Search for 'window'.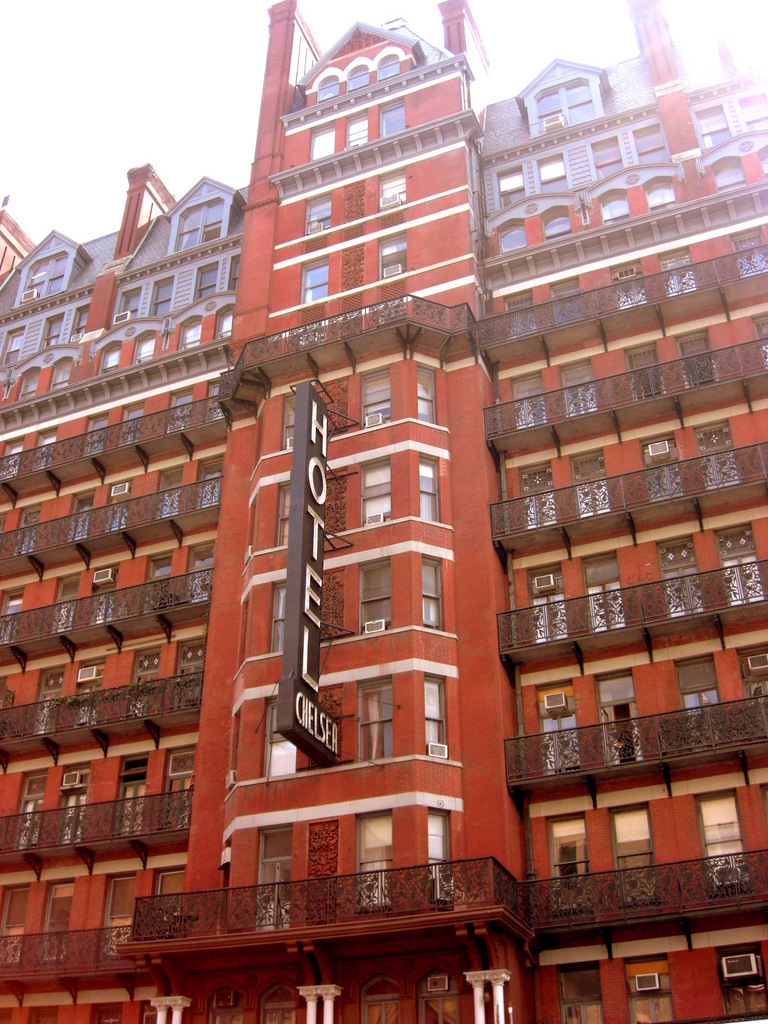
Found at <bbox>429, 810, 456, 910</bbox>.
